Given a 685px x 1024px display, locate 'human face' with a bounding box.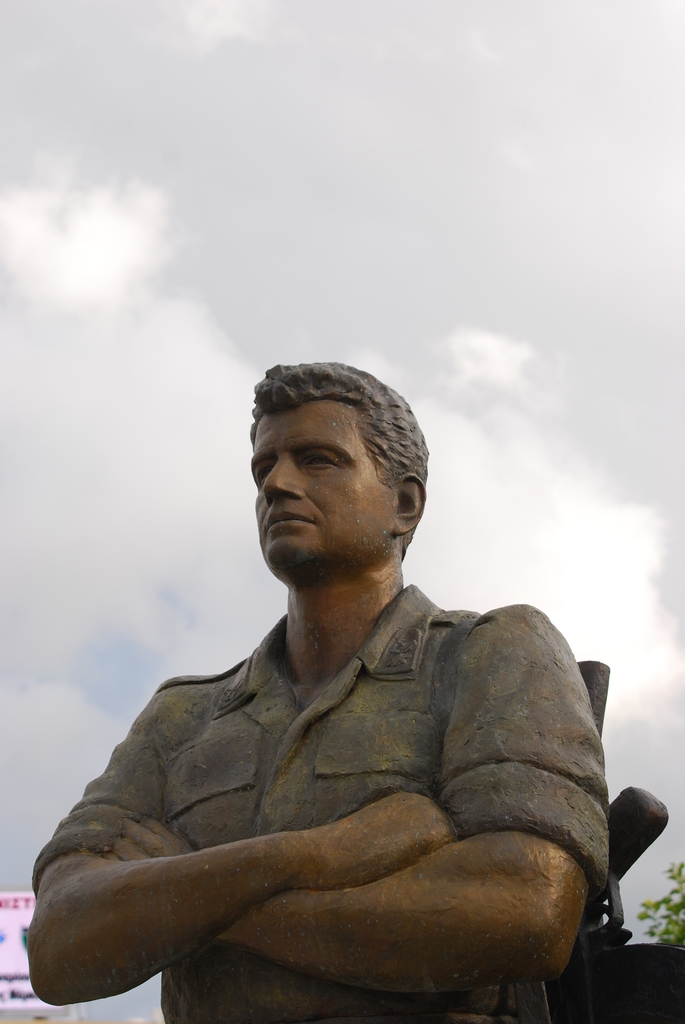
Located: bbox=(237, 415, 405, 581).
